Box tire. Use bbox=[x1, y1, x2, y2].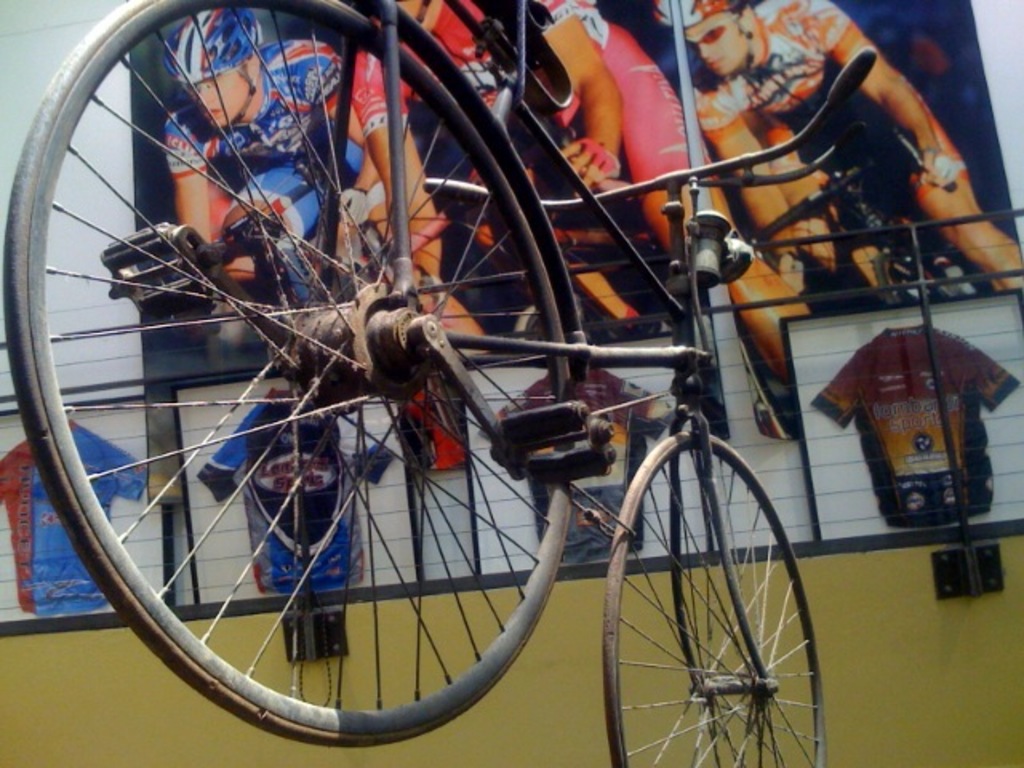
bbox=[875, 251, 957, 307].
